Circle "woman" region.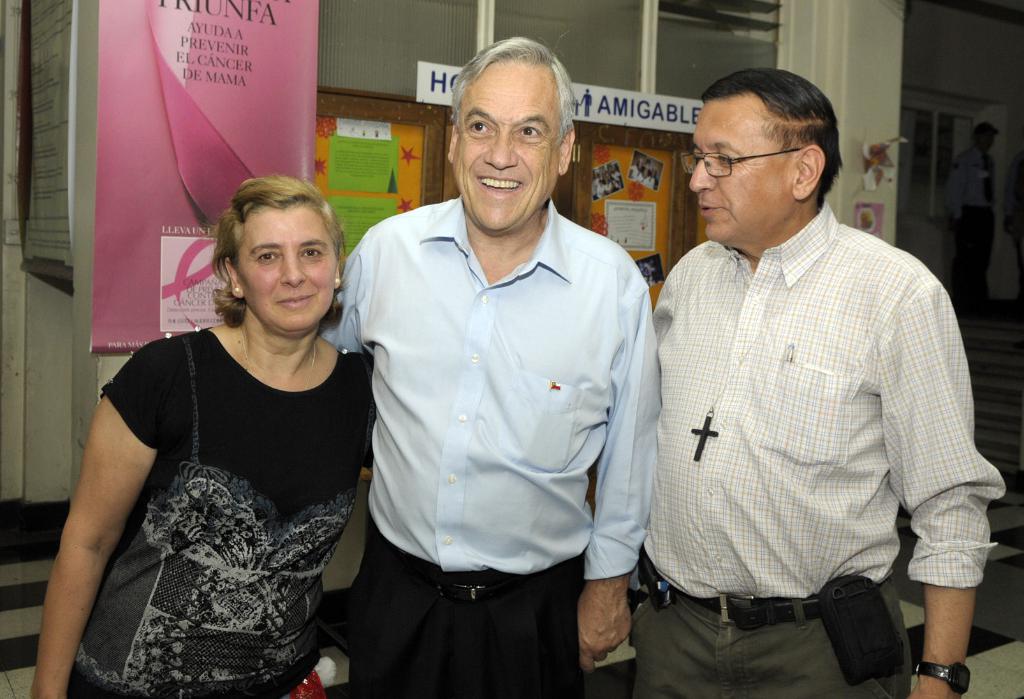
Region: <region>52, 161, 368, 698</region>.
